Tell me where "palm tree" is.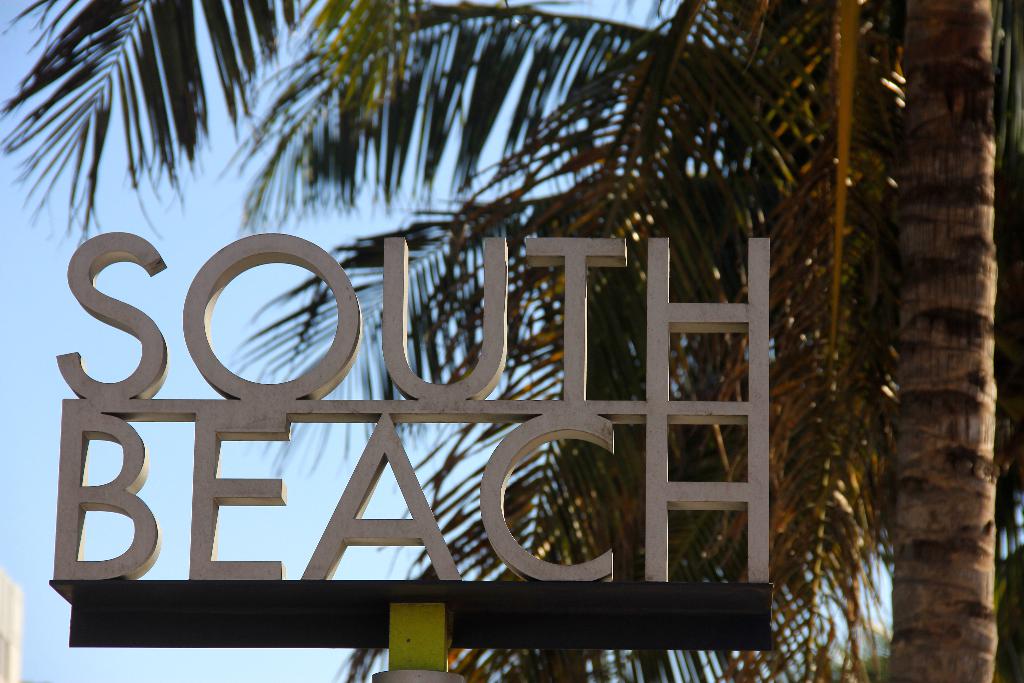
"palm tree" is at Rect(0, 0, 1023, 682).
